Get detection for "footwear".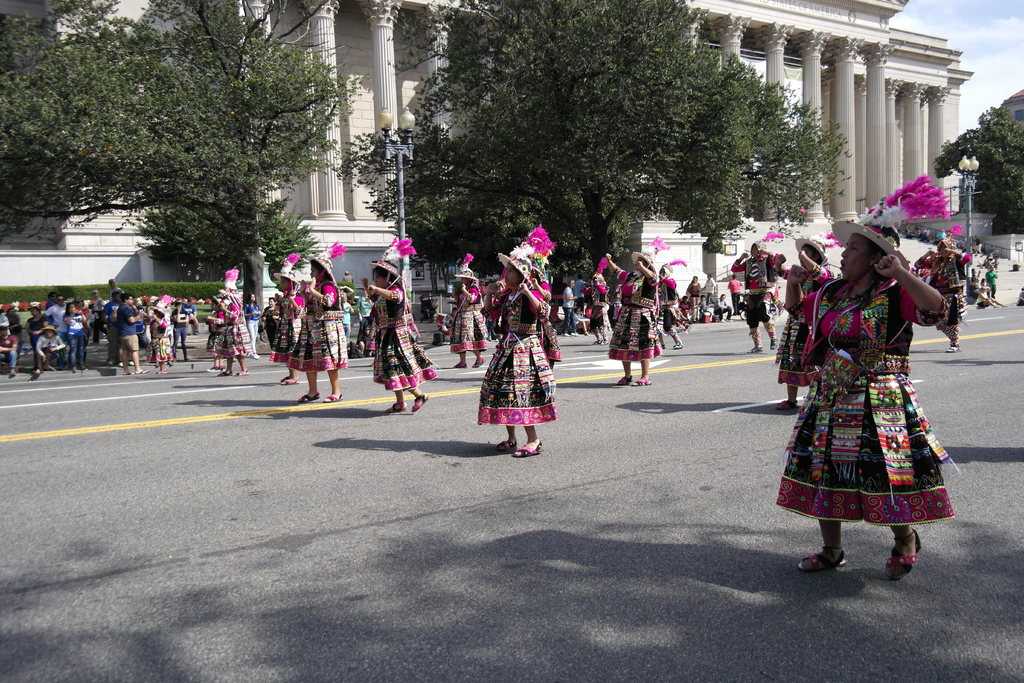
Detection: (278,374,289,380).
